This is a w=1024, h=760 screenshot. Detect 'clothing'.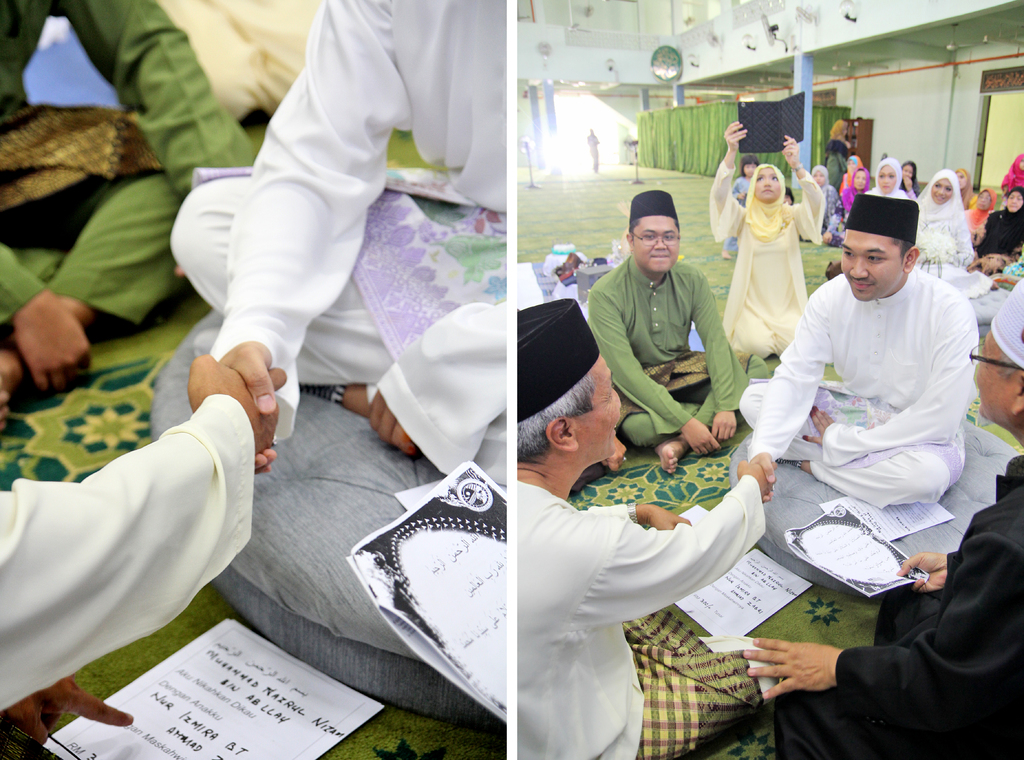
[left=0, top=0, right=262, bottom=336].
